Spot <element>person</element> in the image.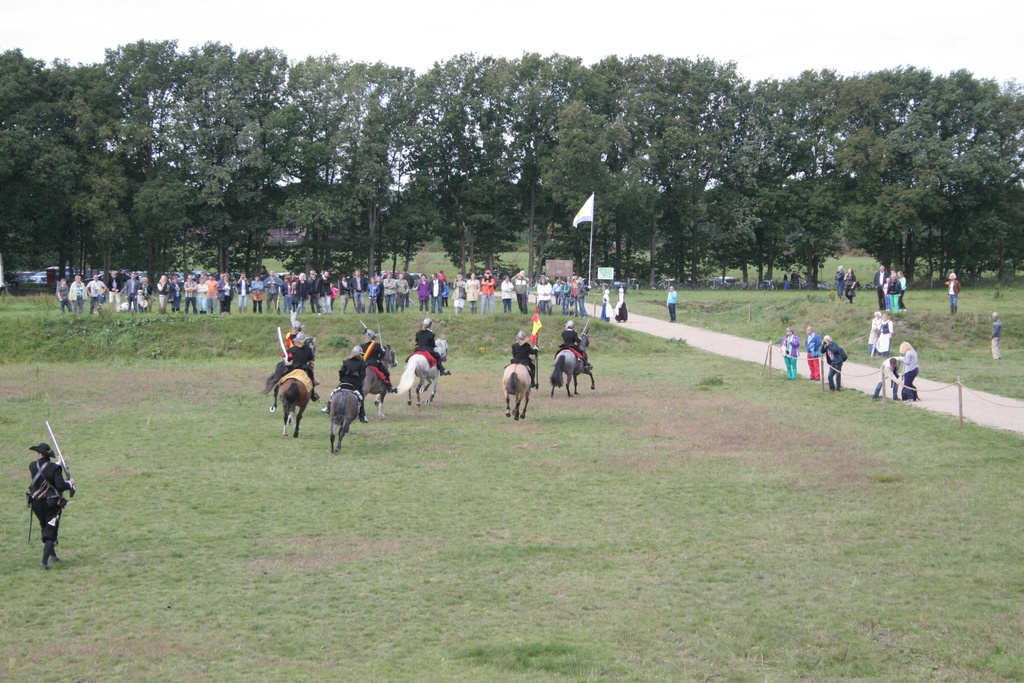
<element>person</element> found at Rect(465, 274, 478, 311).
